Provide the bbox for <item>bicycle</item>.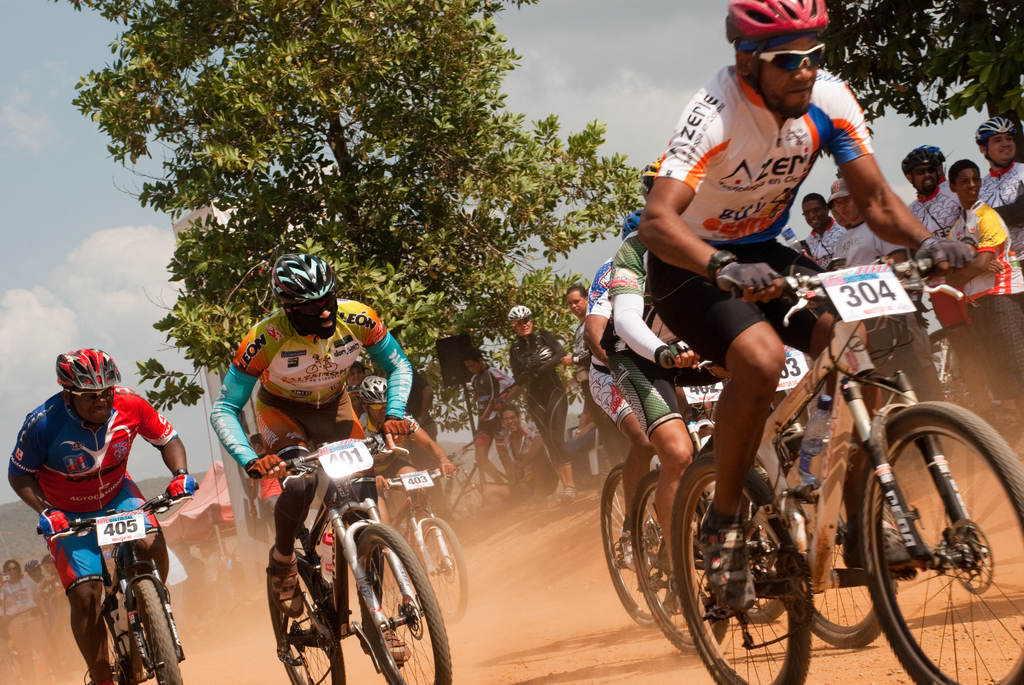
{"left": 656, "top": 263, "right": 1023, "bottom": 684}.
